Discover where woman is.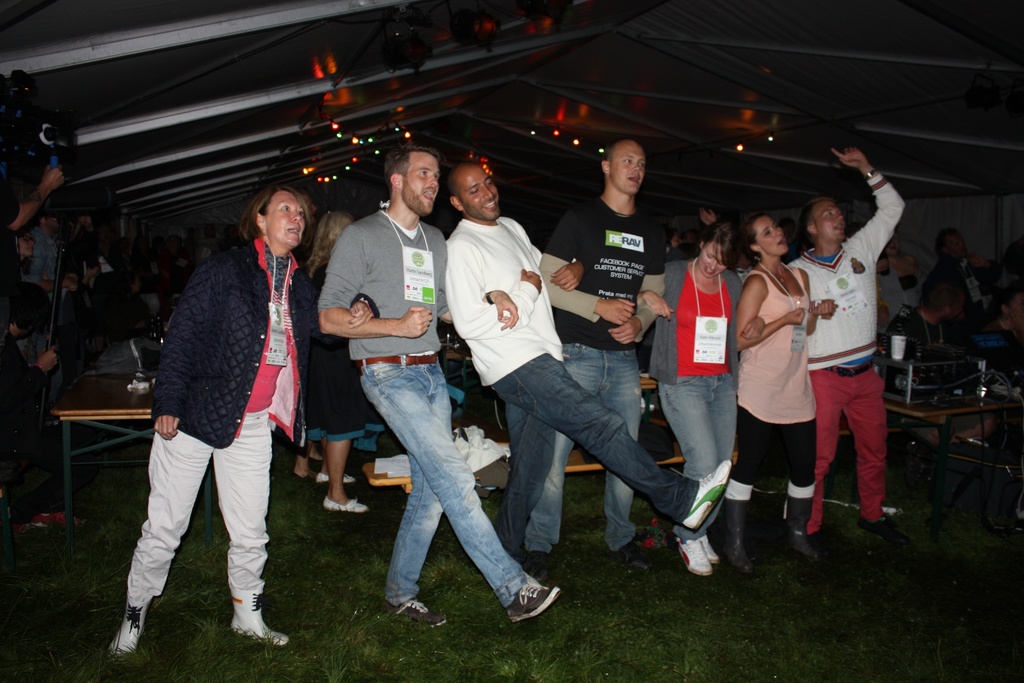
Discovered at pyautogui.locateOnScreen(632, 223, 766, 576).
